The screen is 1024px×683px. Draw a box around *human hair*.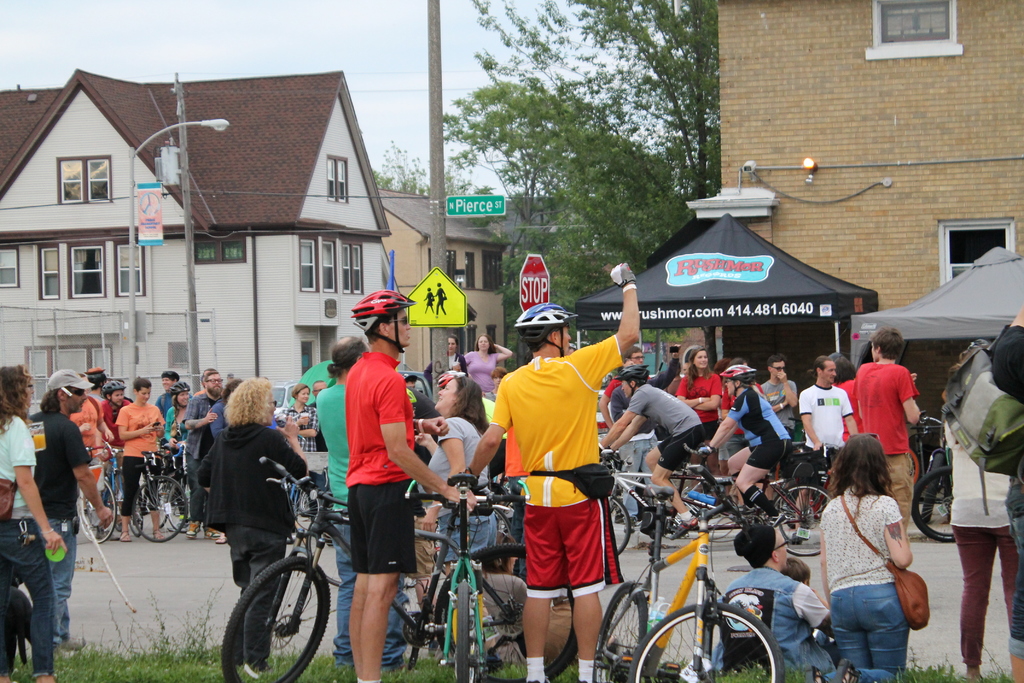
bbox=[519, 326, 555, 356].
